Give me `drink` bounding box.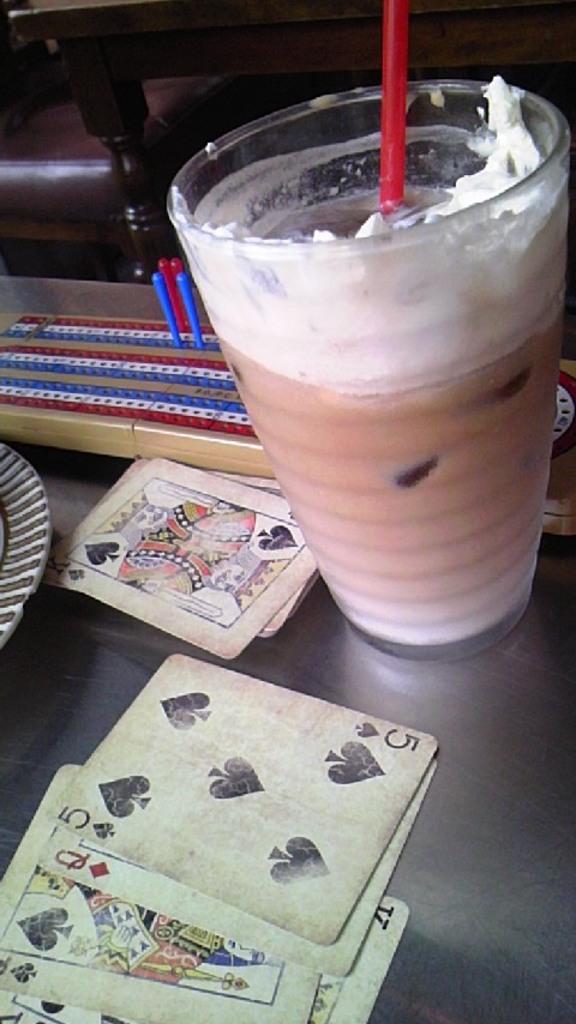
detection(204, 72, 569, 640).
